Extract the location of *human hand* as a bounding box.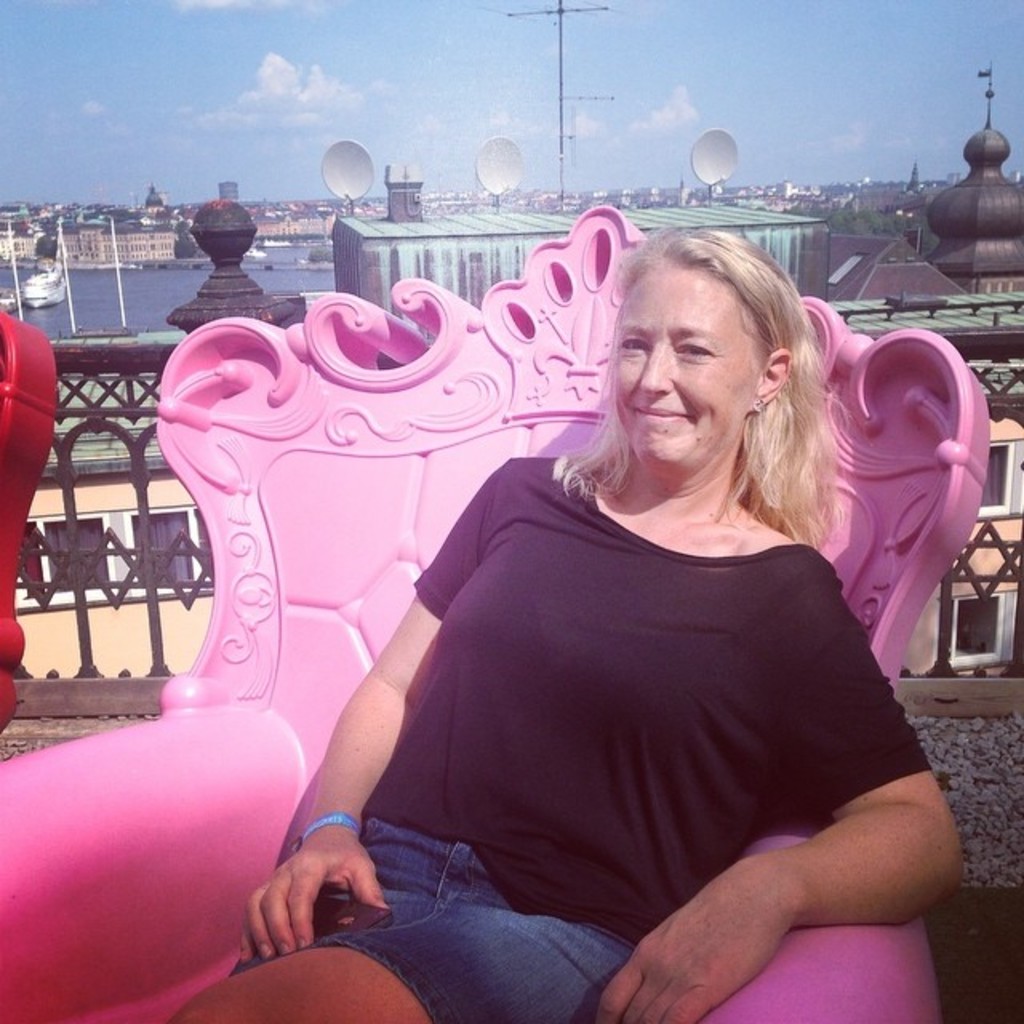
259, 818, 379, 958.
